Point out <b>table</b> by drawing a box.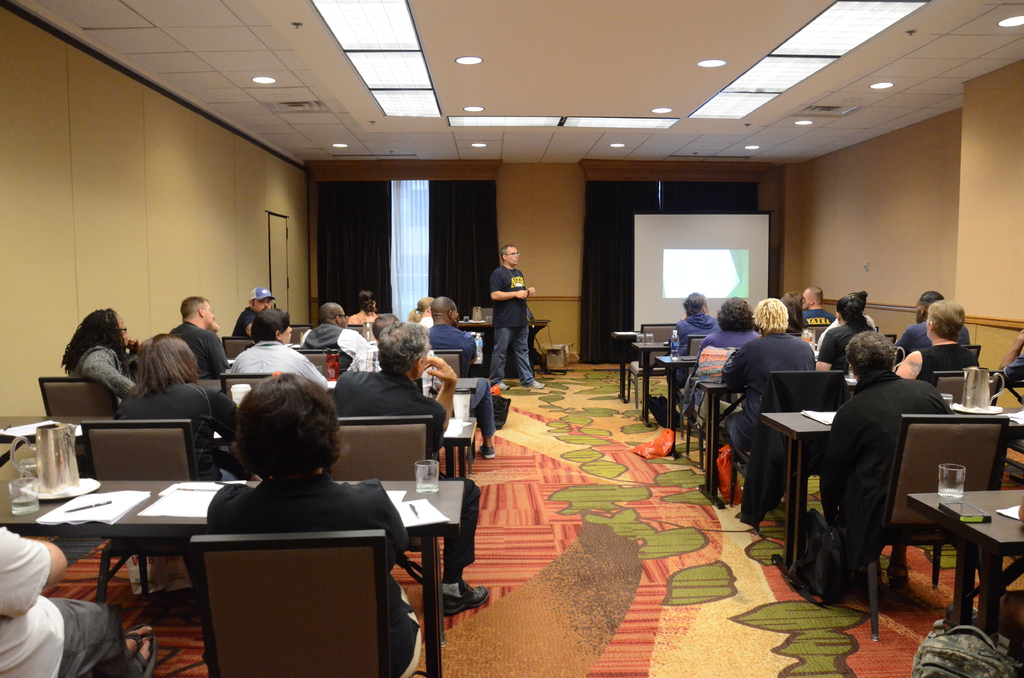
{"x1": 687, "y1": 377, "x2": 750, "y2": 511}.
